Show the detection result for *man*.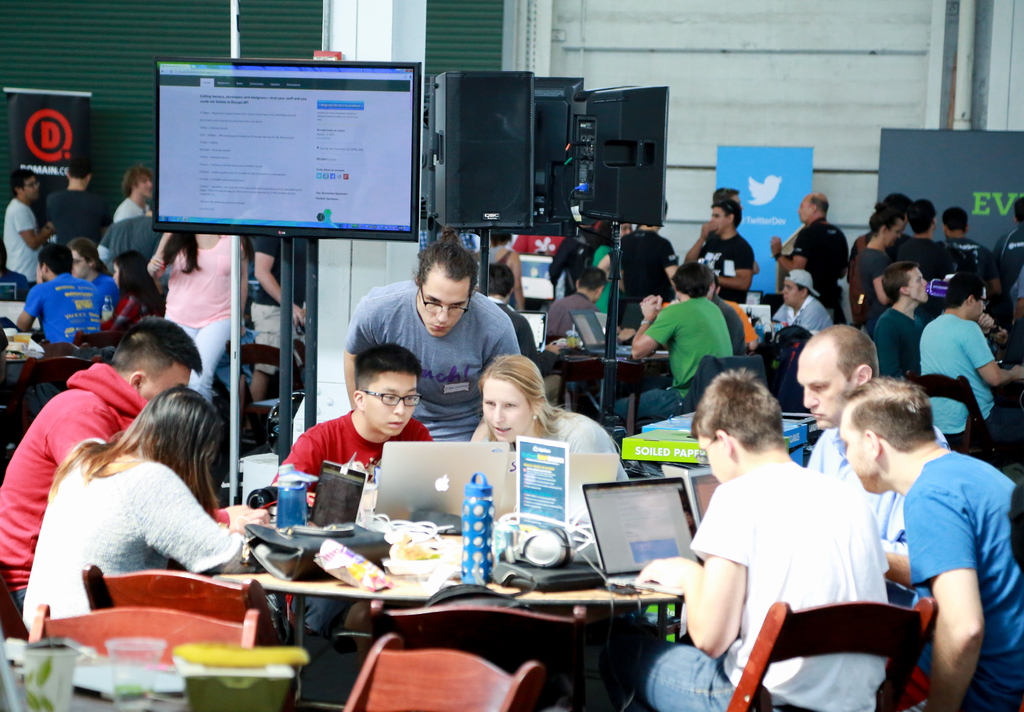
{"left": 776, "top": 188, "right": 860, "bottom": 322}.
